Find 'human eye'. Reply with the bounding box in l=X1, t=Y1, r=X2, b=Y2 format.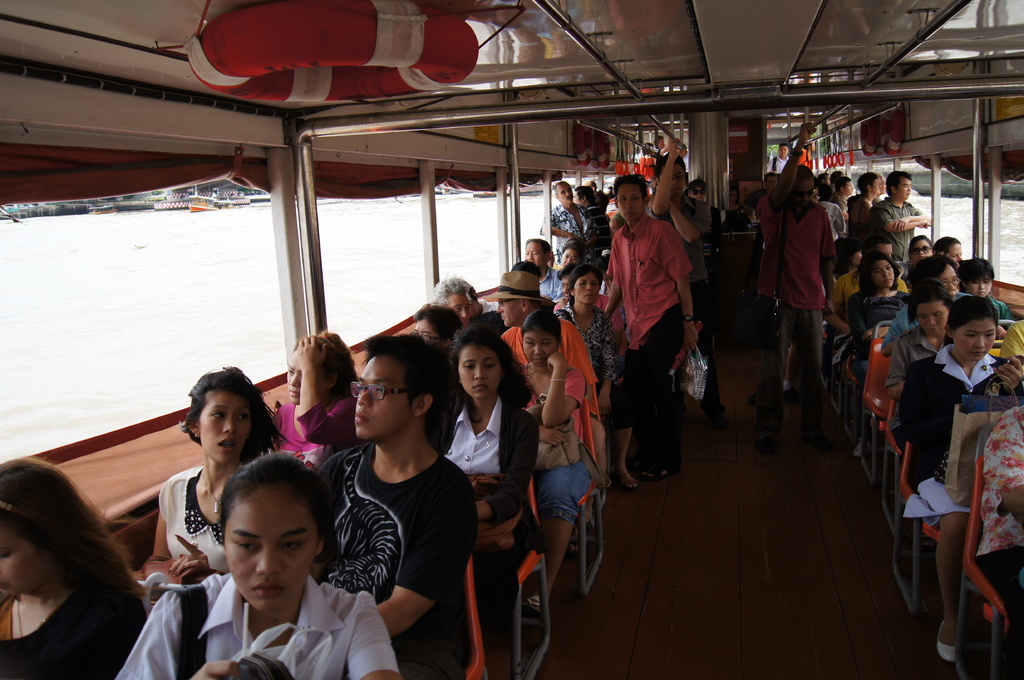
l=208, t=412, r=229, b=421.
